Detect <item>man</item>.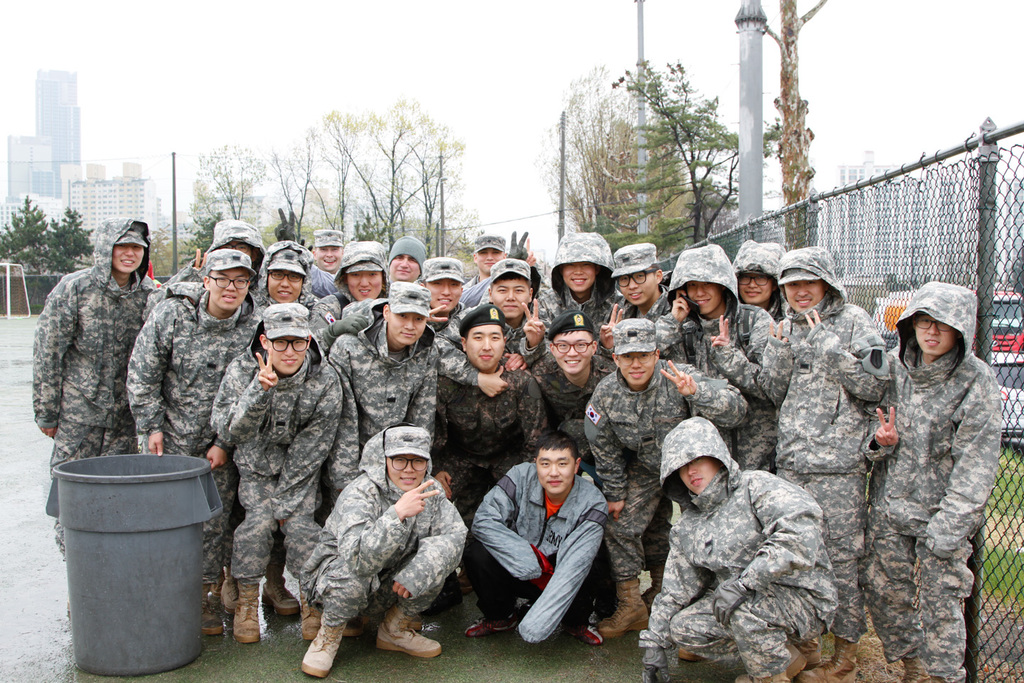
Detected at bbox(639, 416, 838, 682).
